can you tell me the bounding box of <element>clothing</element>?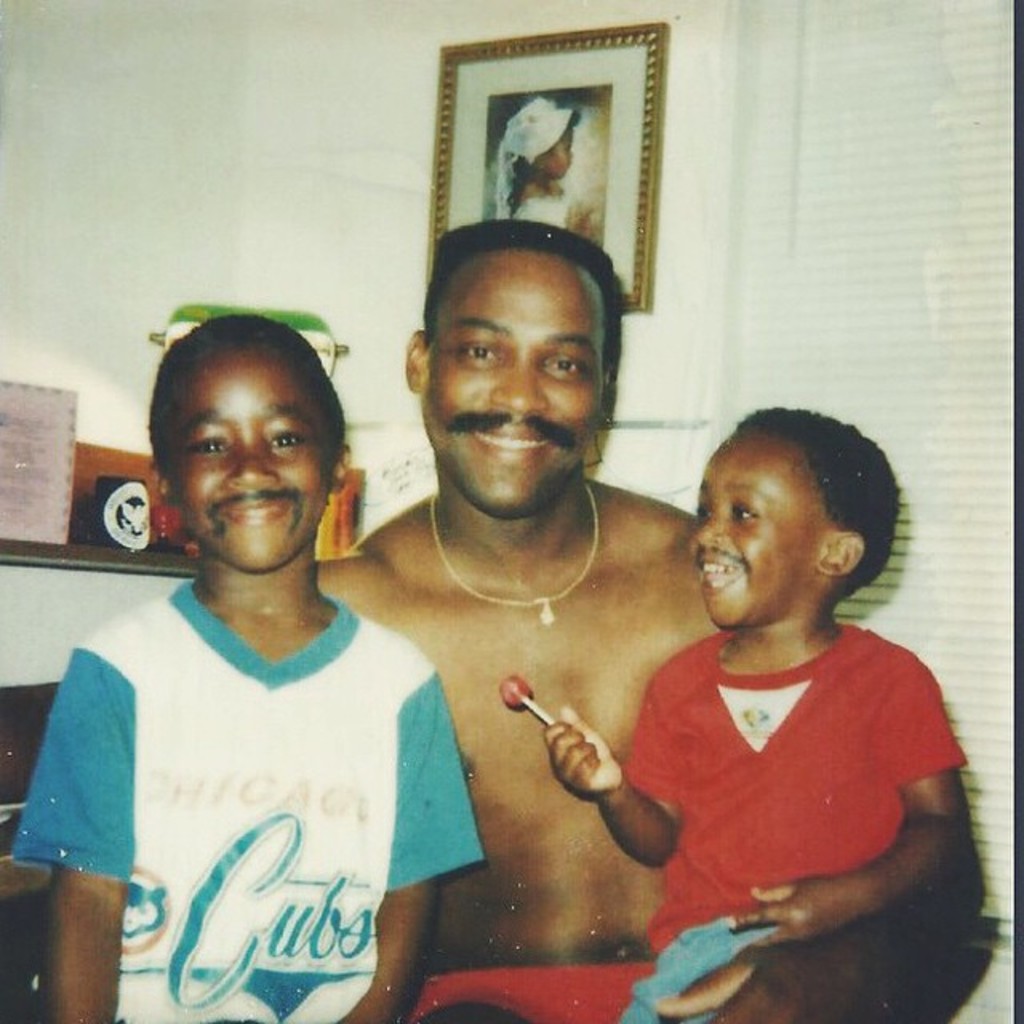
region(618, 610, 971, 1022).
